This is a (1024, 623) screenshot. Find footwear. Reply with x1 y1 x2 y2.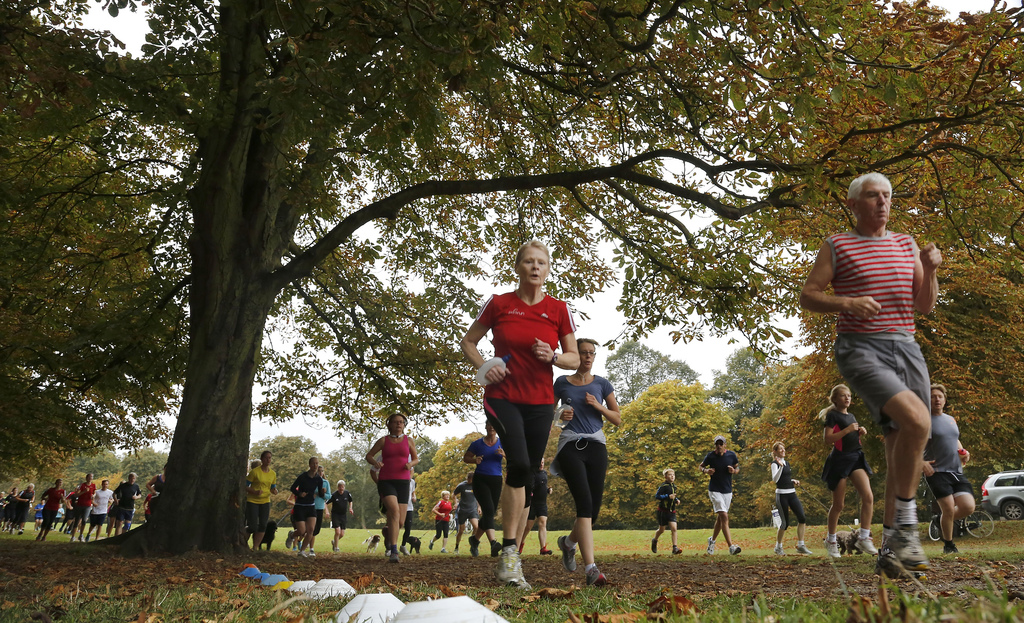
17 528 26 537.
